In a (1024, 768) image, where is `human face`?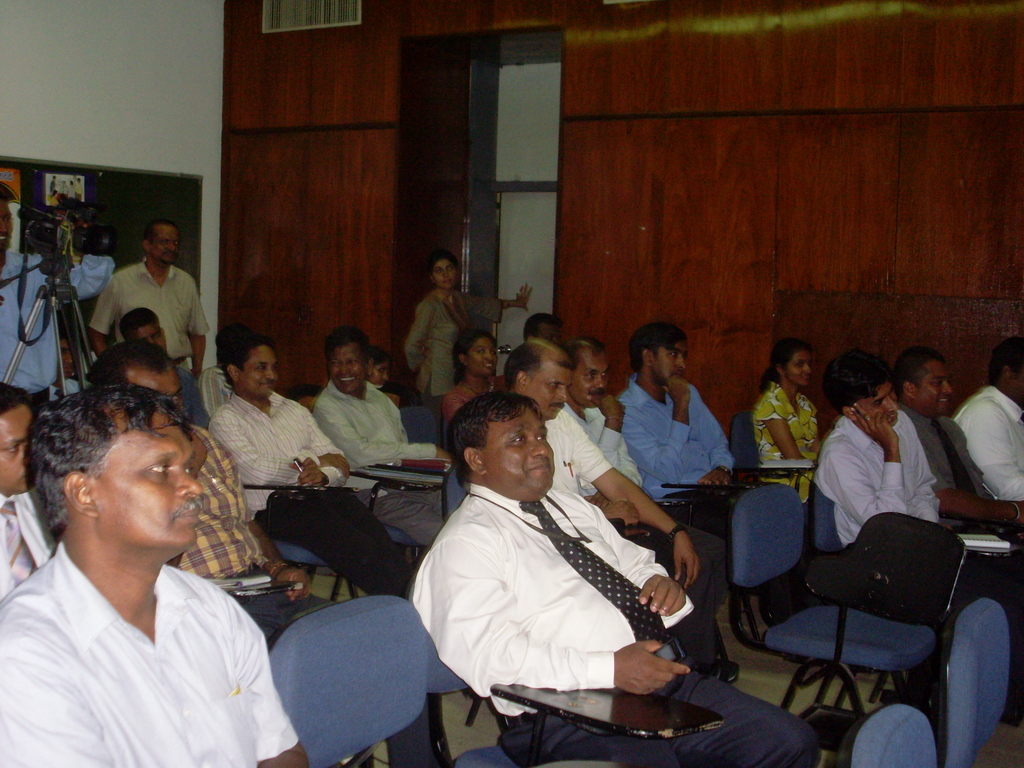
[372, 367, 387, 387].
